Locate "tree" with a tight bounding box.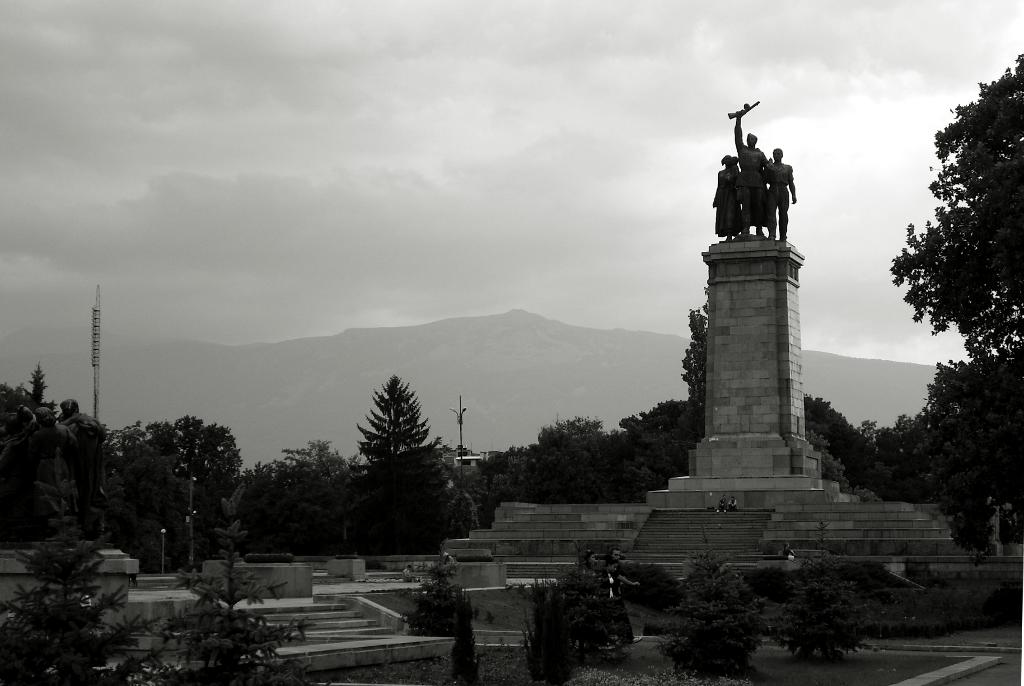
bbox(888, 51, 1023, 361).
